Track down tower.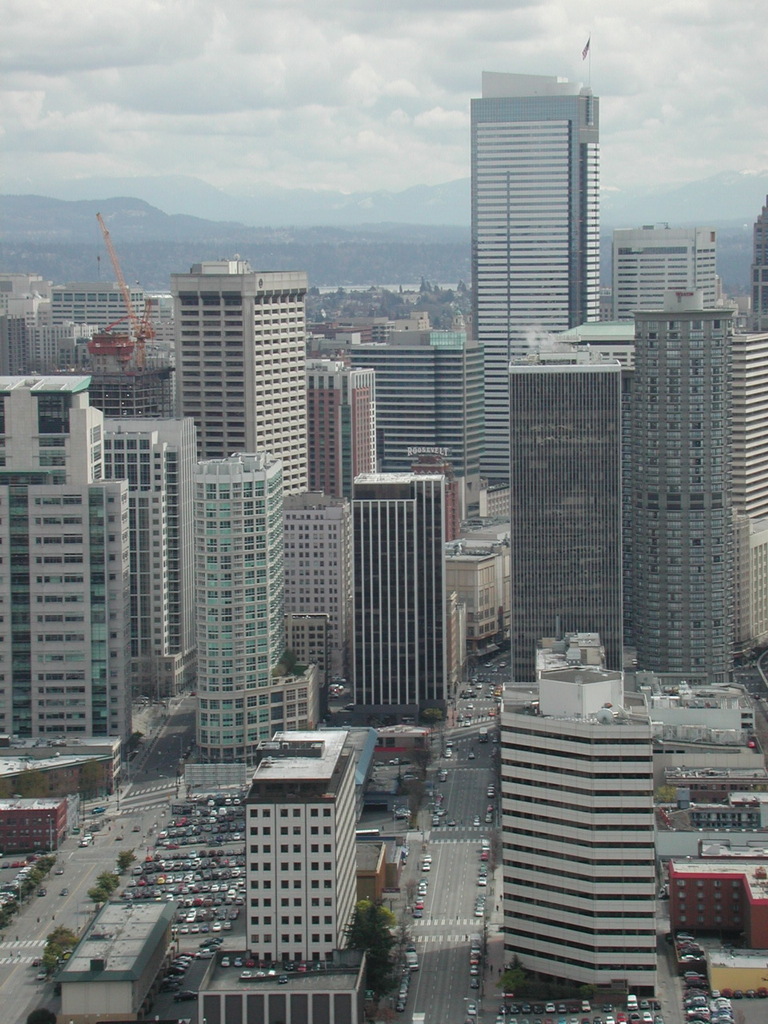
Tracked to bbox=[97, 414, 186, 669].
